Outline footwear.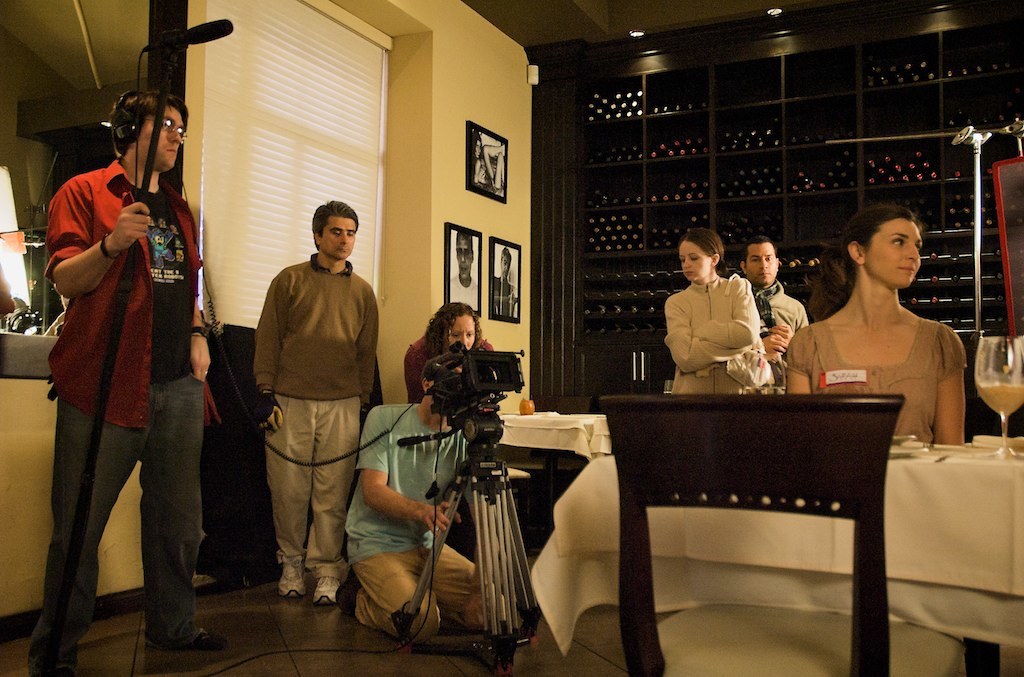
Outline: bbox=[315, 574, 340, 606].
